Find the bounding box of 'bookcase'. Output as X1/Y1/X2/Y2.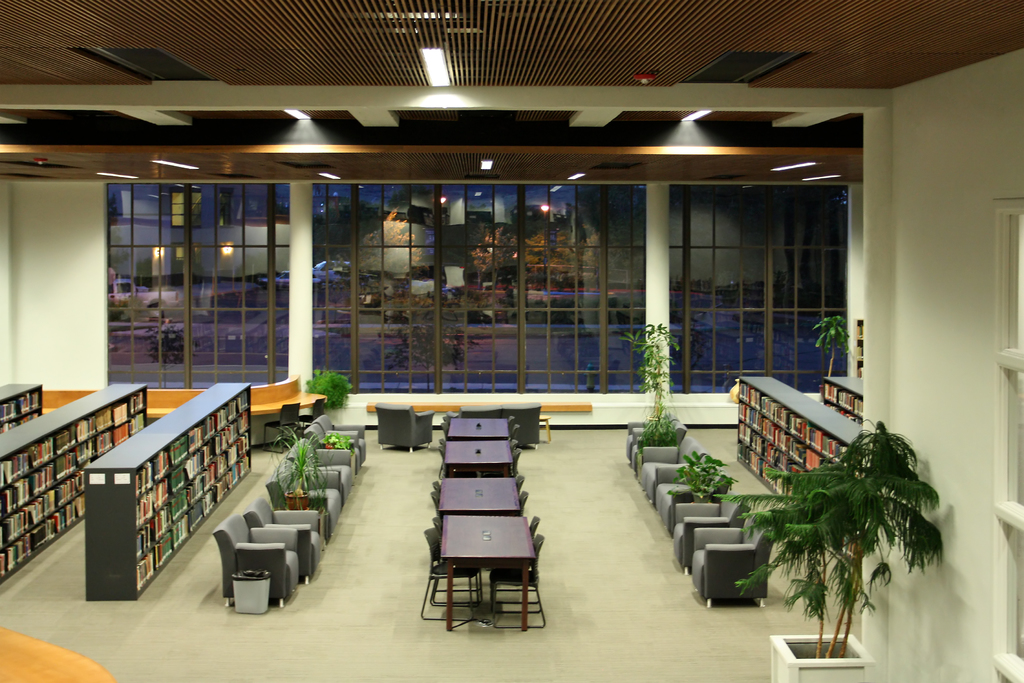
820/375/863/428.
